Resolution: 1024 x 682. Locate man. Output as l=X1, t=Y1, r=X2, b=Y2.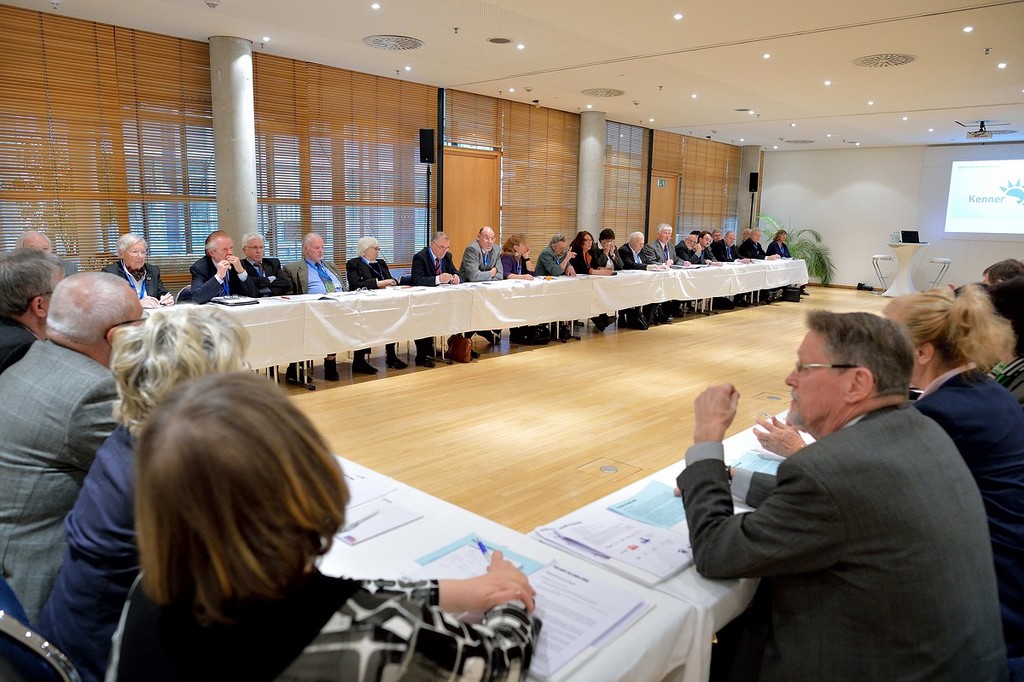
l=241, t=231, r=311, b=383.
